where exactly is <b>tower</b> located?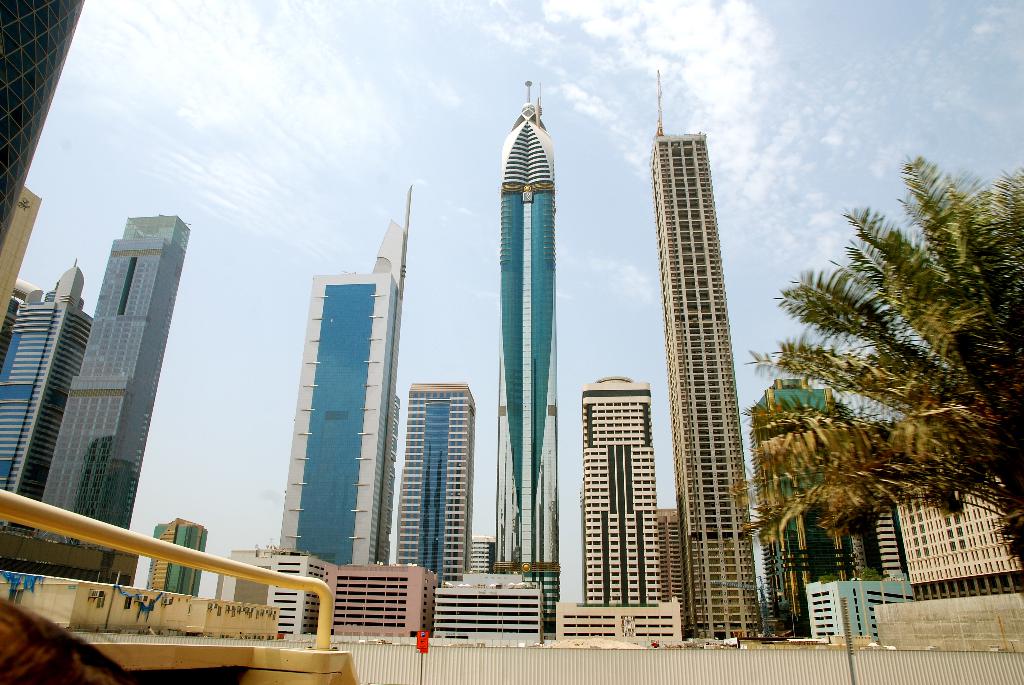
Its bounding box is 5 258 99 523.
